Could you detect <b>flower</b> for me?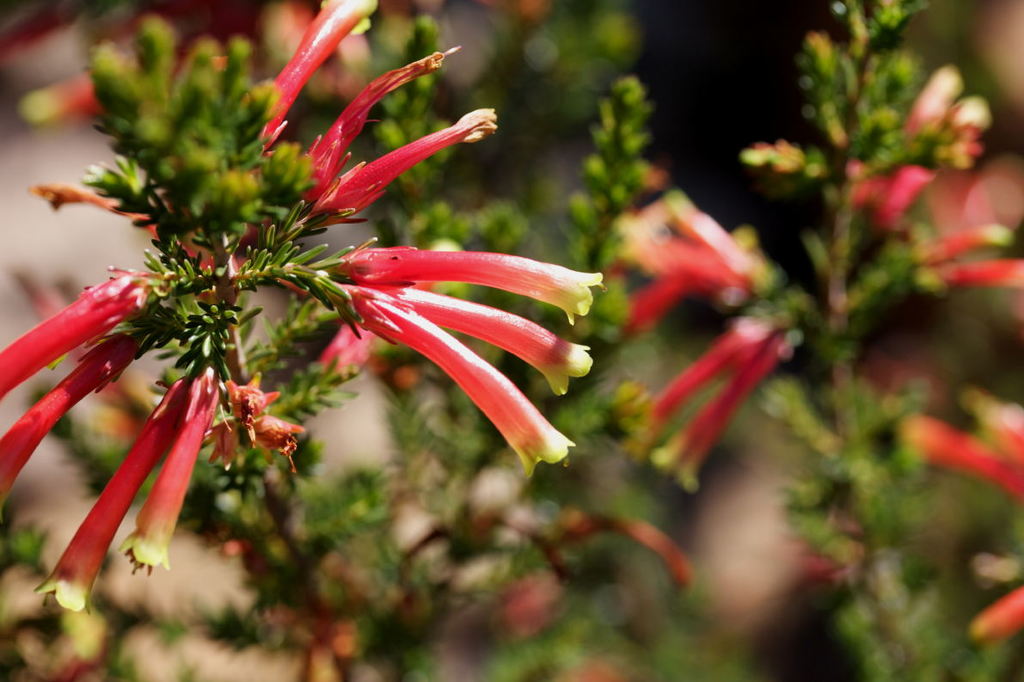
Detection result: rect(966, 574, 1022, 650).
